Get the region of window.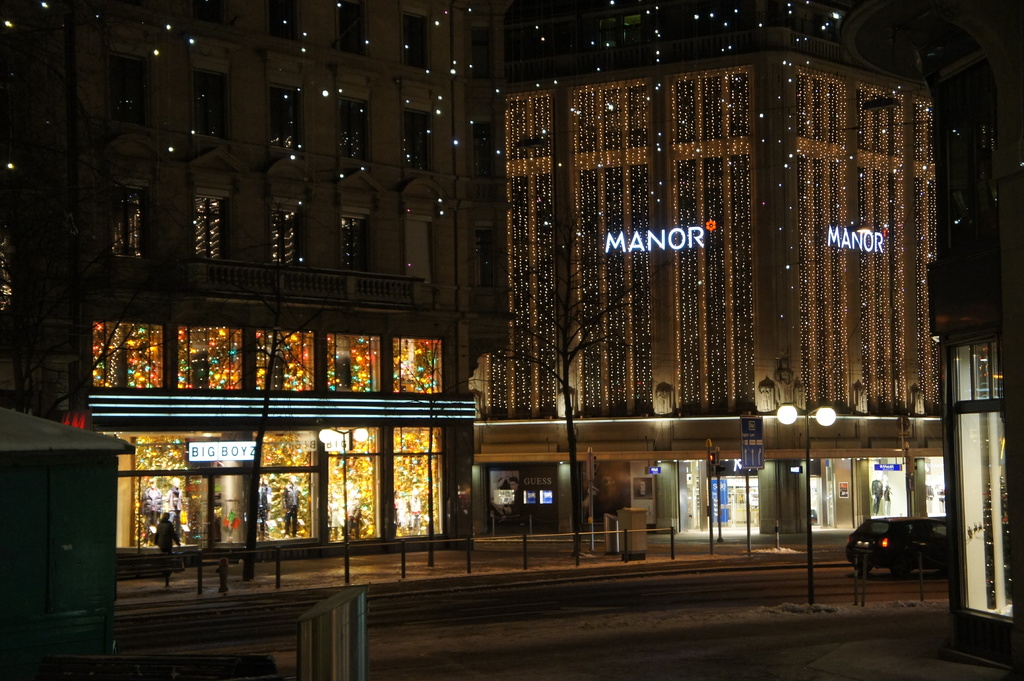
x1=470 y1=125 x2=502 y2=172.
